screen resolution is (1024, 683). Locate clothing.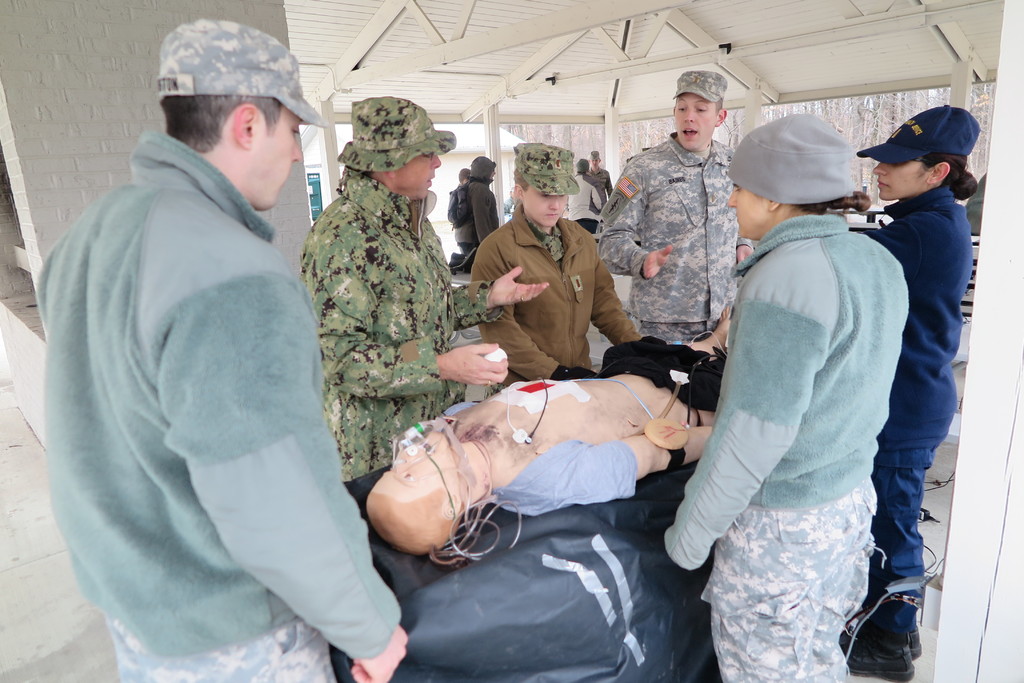
(666, 218, 880, 681).
